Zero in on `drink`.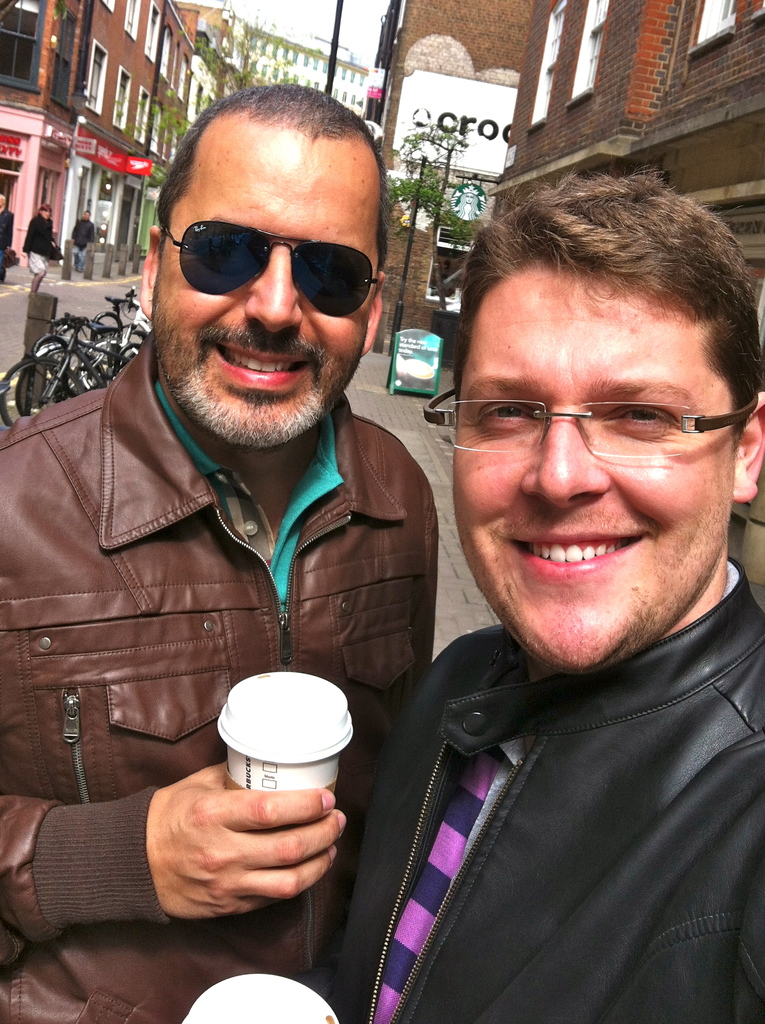
Zeroed in: bbox(211, 675, 358, 822).
